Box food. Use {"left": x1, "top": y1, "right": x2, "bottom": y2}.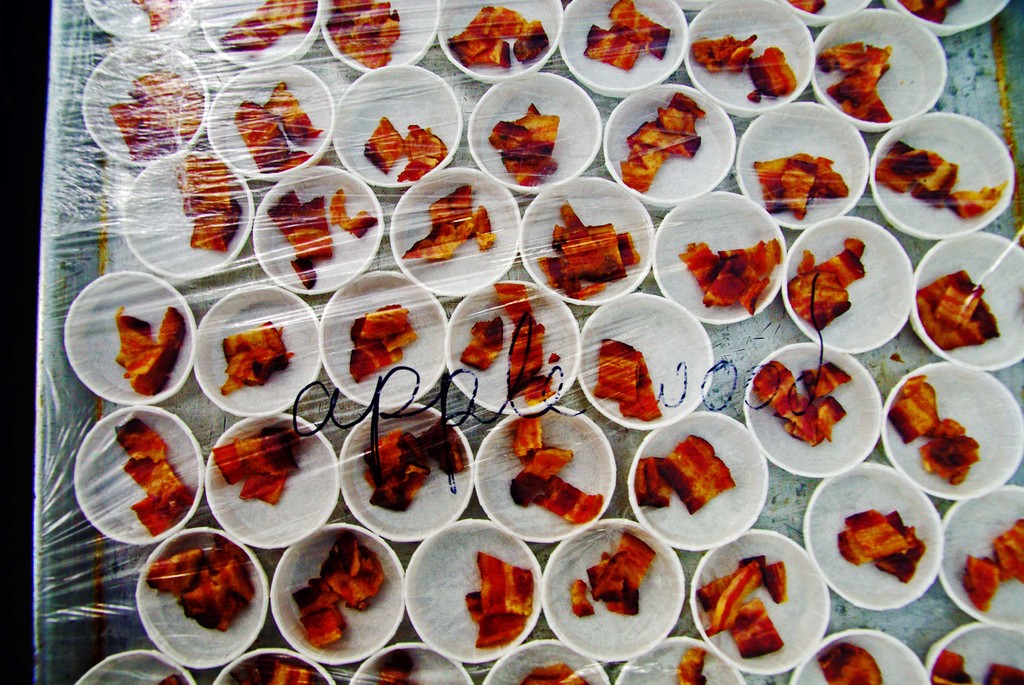
{"left": 132, "top": 0, "right": 177, "bottom": 30}.
